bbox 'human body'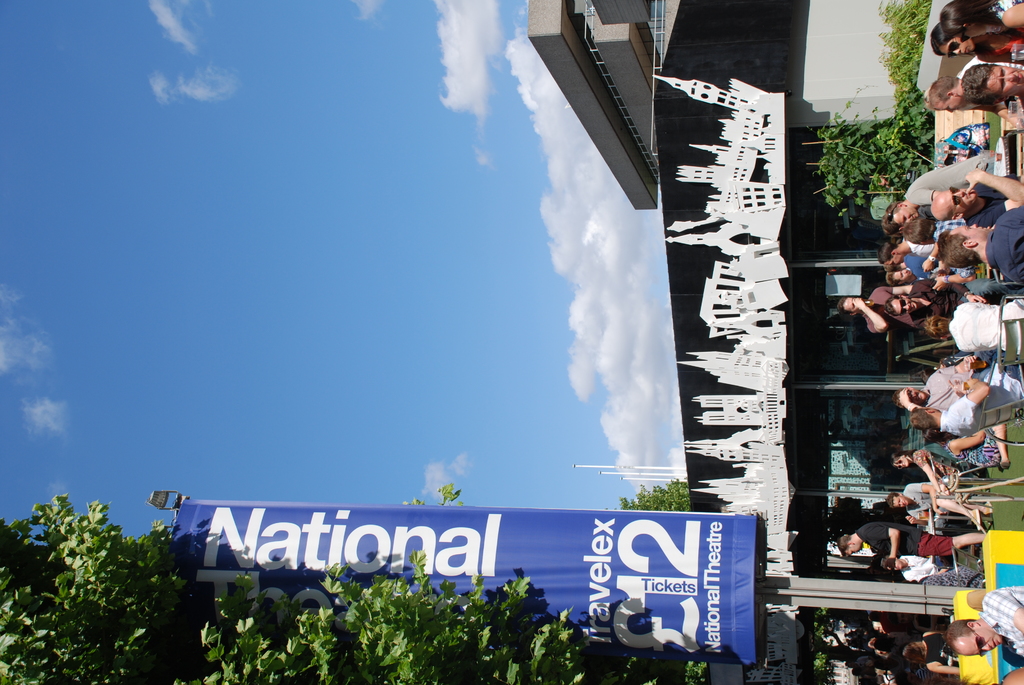
left=925, top=76, right=1023, bottom=114
